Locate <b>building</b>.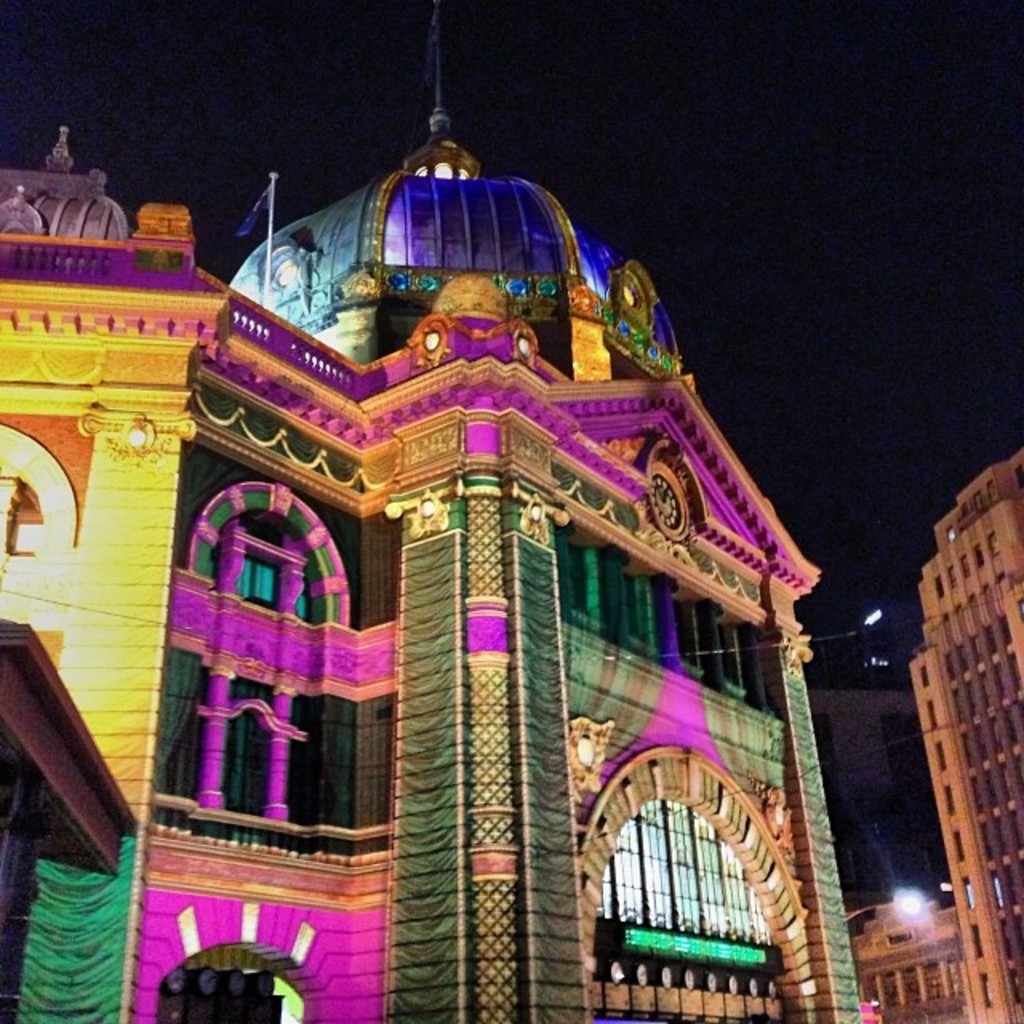
Bounding box: {"left": 838, "top": 445, "right": 1022, "bottom": 1022}.
